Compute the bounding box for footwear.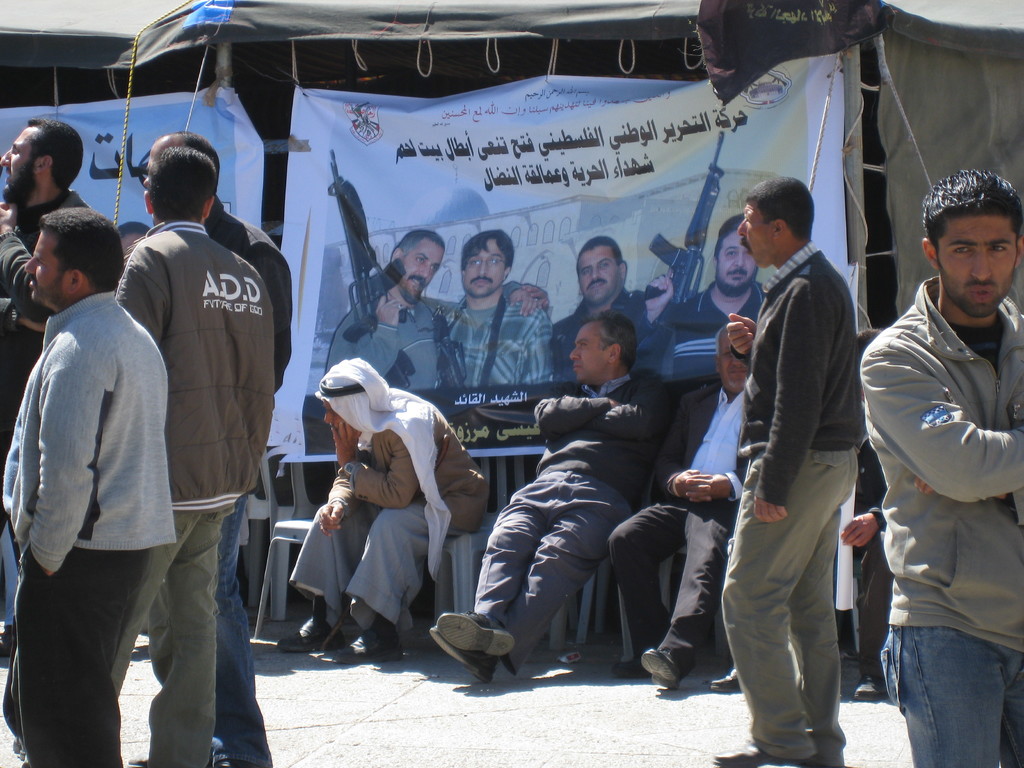
bbox=(846, 673, 888, 699).
